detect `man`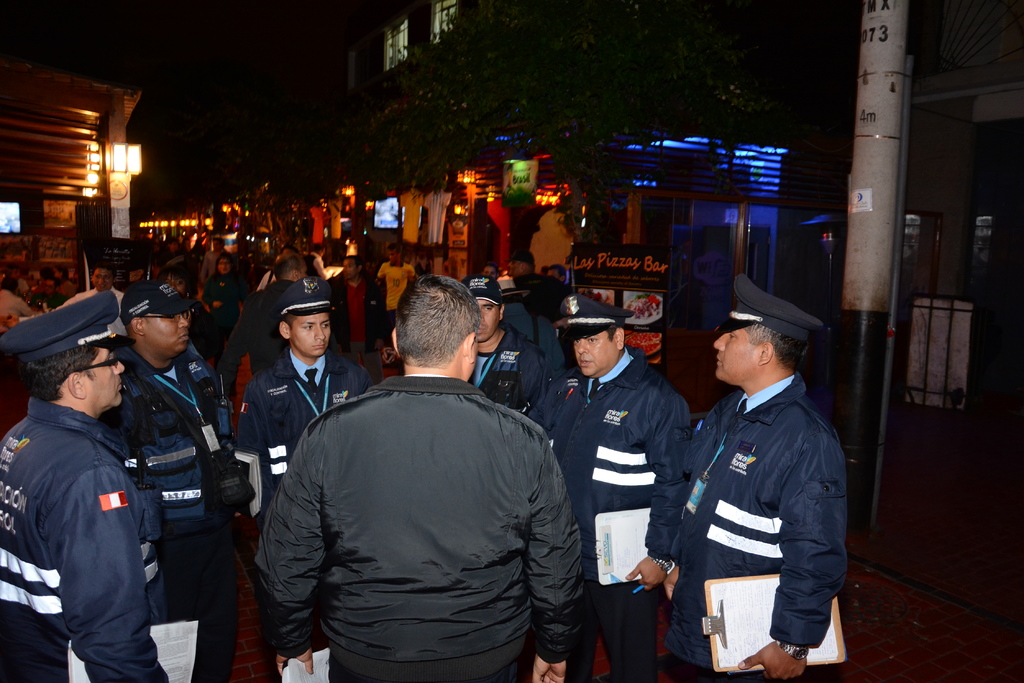
crop(260, 284, 588, 682)
